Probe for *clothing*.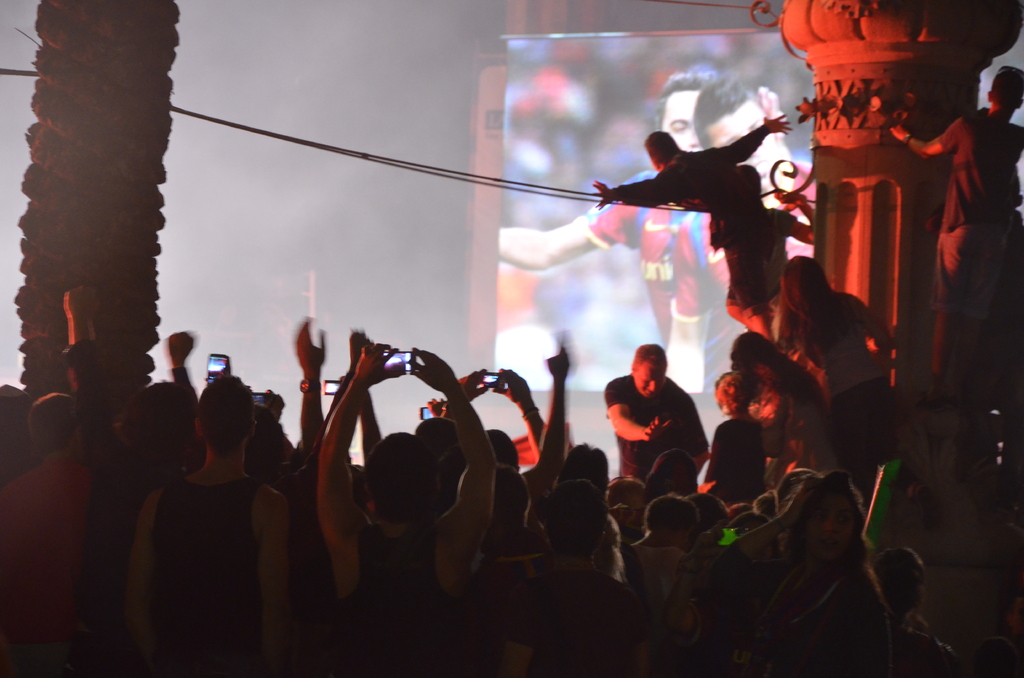
Probe result: [665, 540, 769, 677].
